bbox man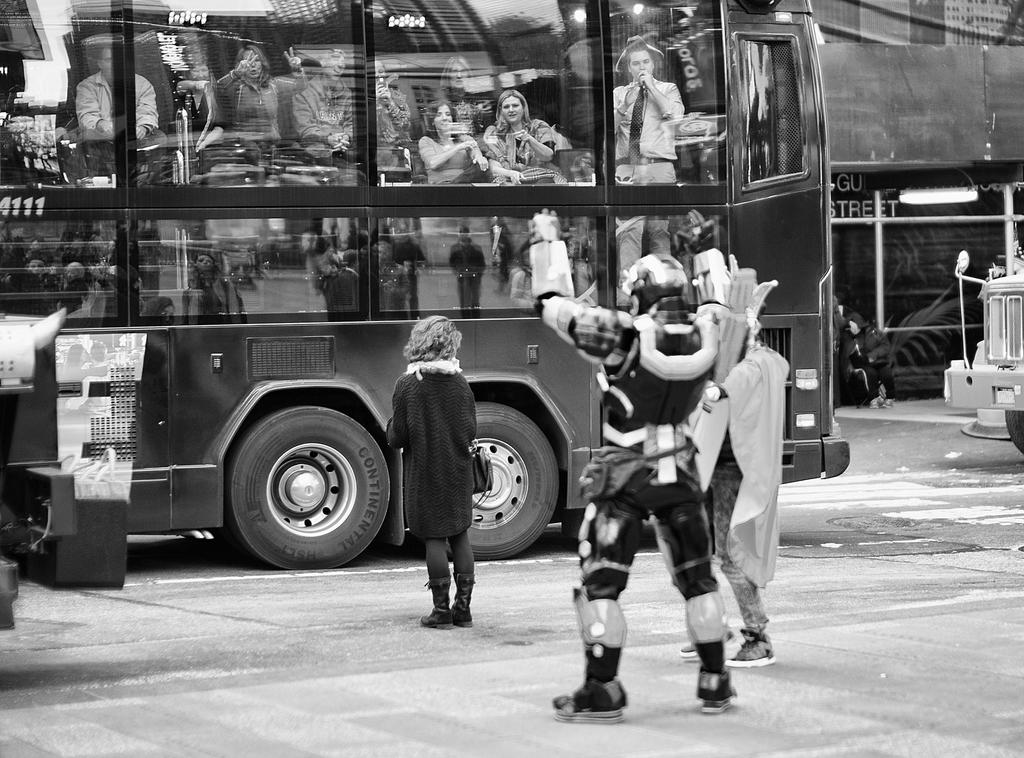
rect(515, 213, 758, 714)
